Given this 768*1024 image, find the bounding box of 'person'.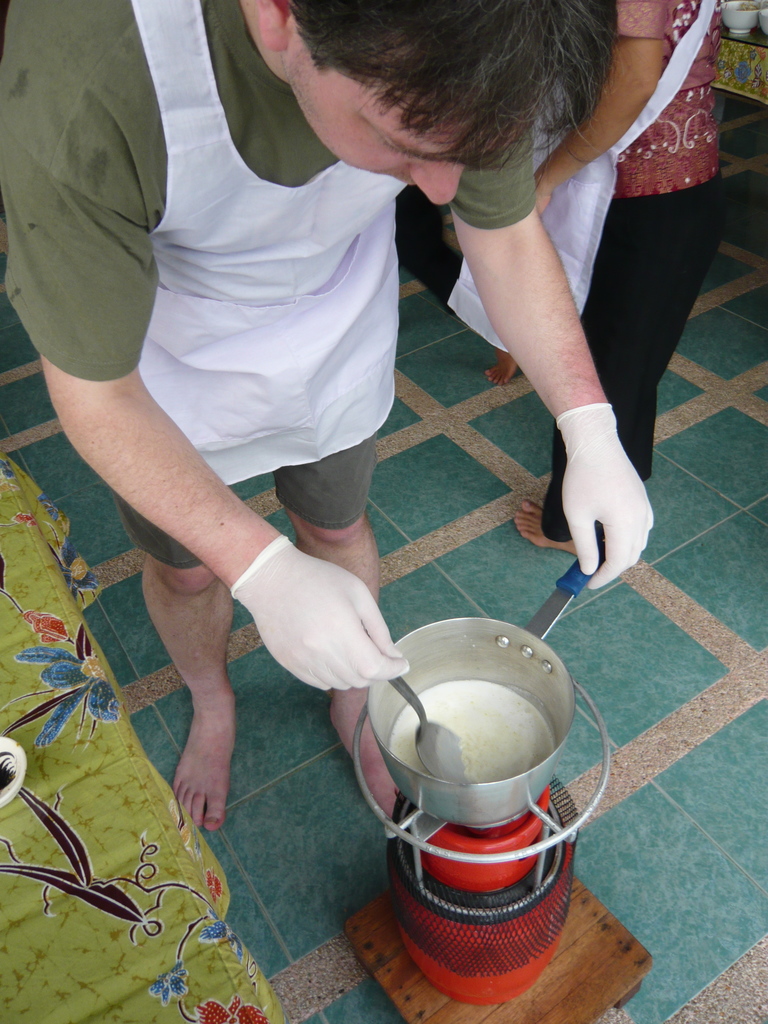
506 0 730 548.
